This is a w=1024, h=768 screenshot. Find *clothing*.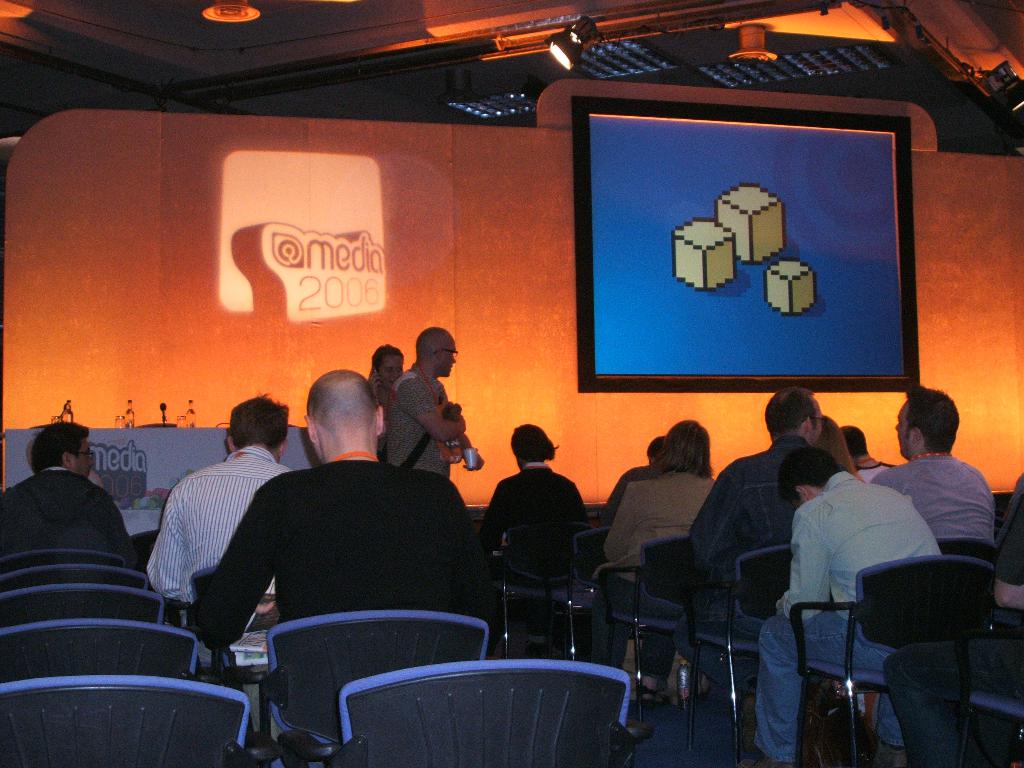
Bounding box: pyautogui.locateOnScreen(383, 362, 451, 482).
